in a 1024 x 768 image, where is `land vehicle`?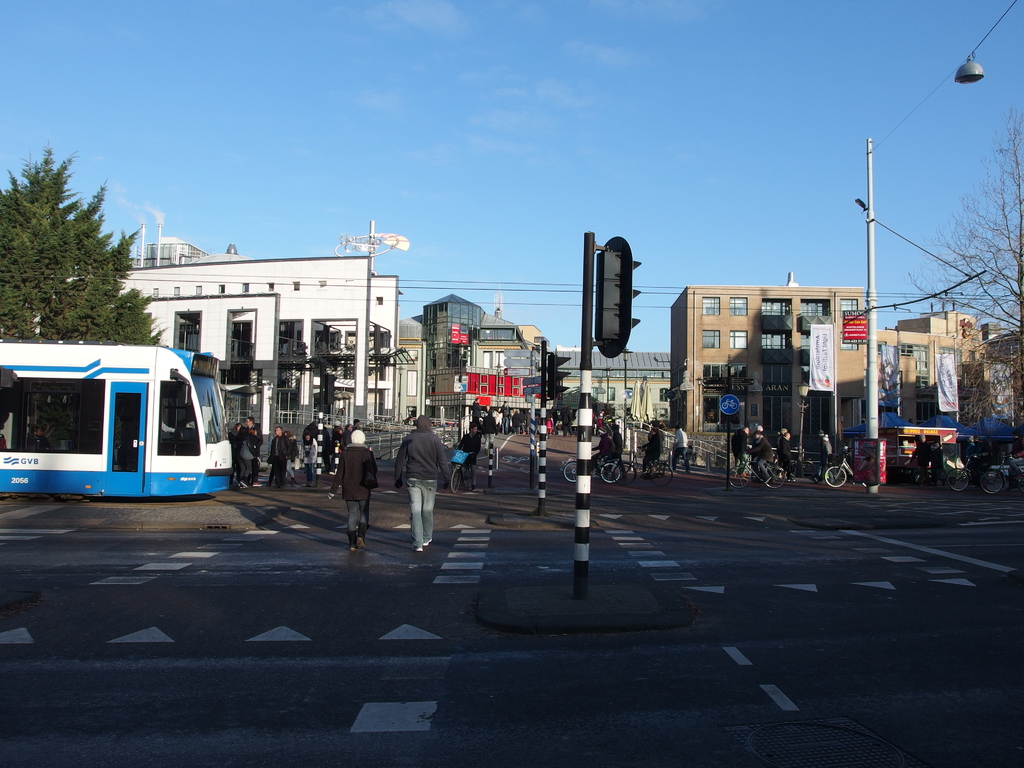
562 451 630 488.
